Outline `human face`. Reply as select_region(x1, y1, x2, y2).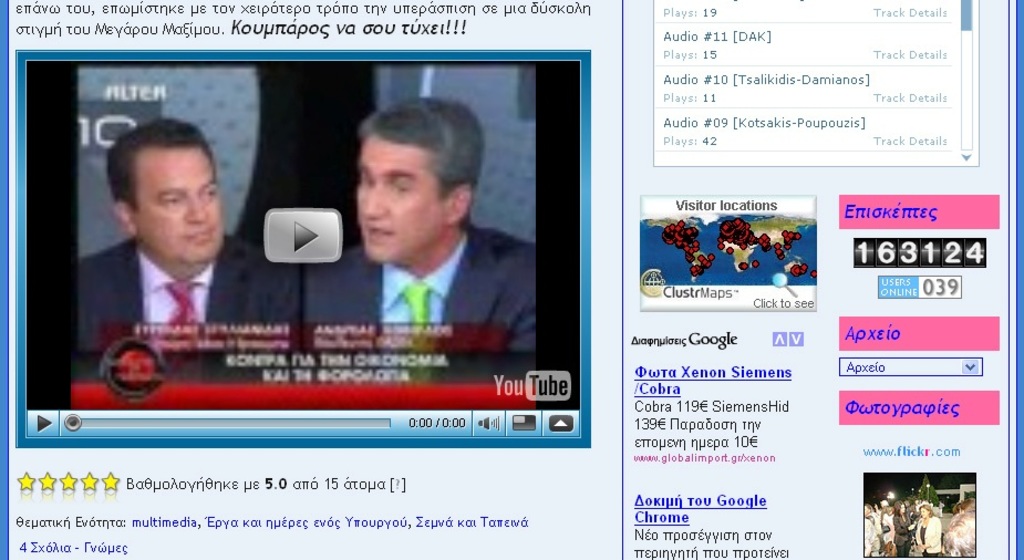
select_region(355, 138, 445, 263).
